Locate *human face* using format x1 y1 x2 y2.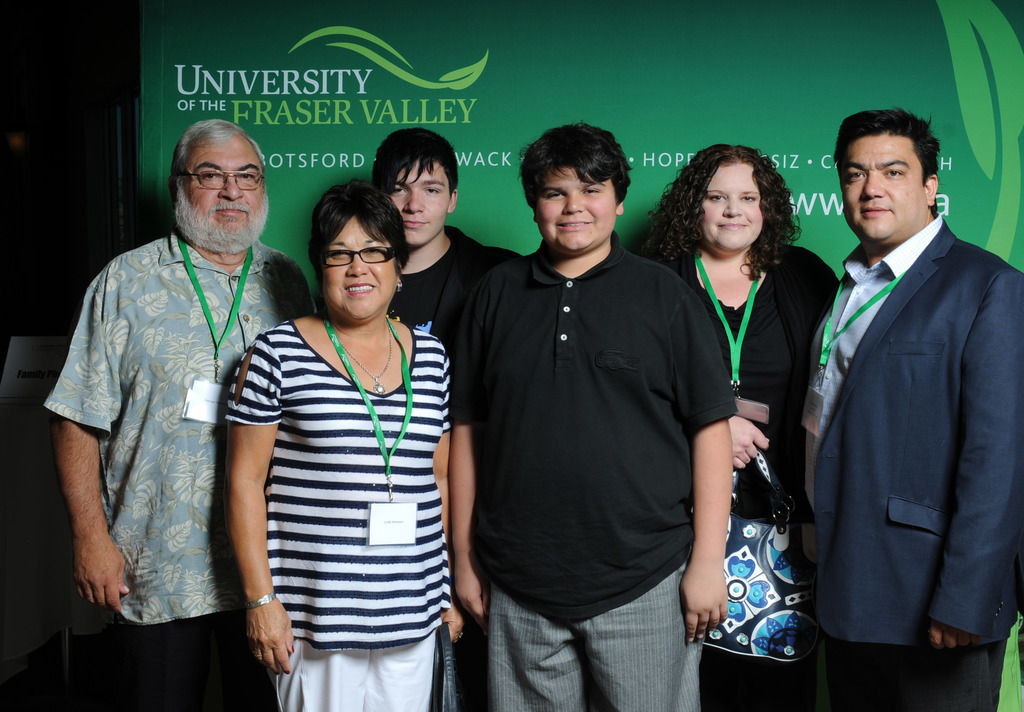
324 213 393 322.
